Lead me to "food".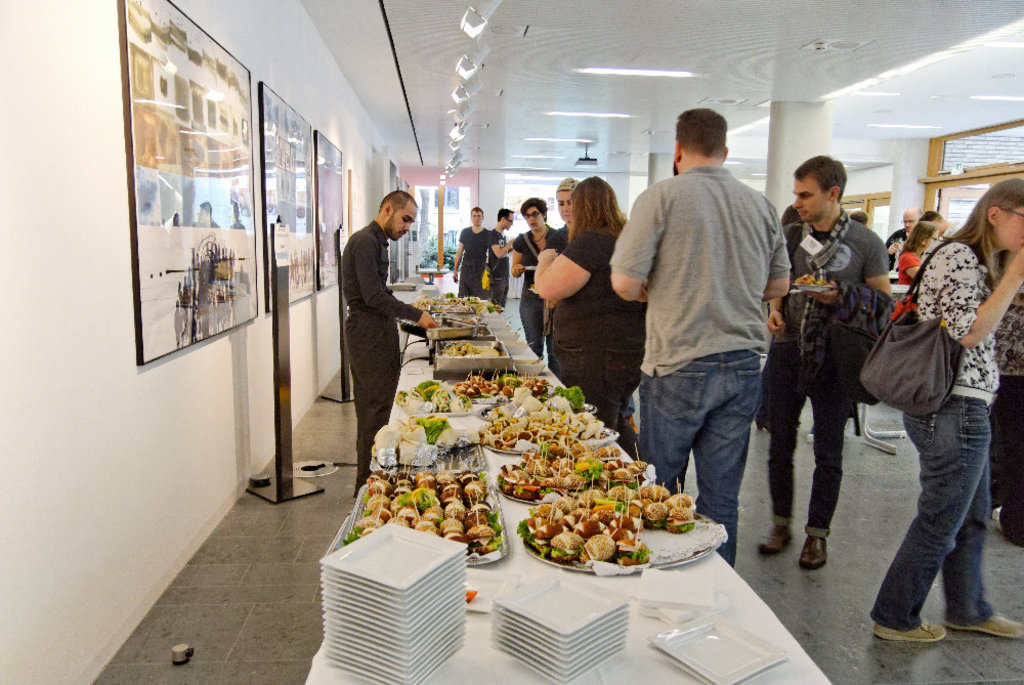
Lead to x1=439 y1=327 x2=505 y2=363.
